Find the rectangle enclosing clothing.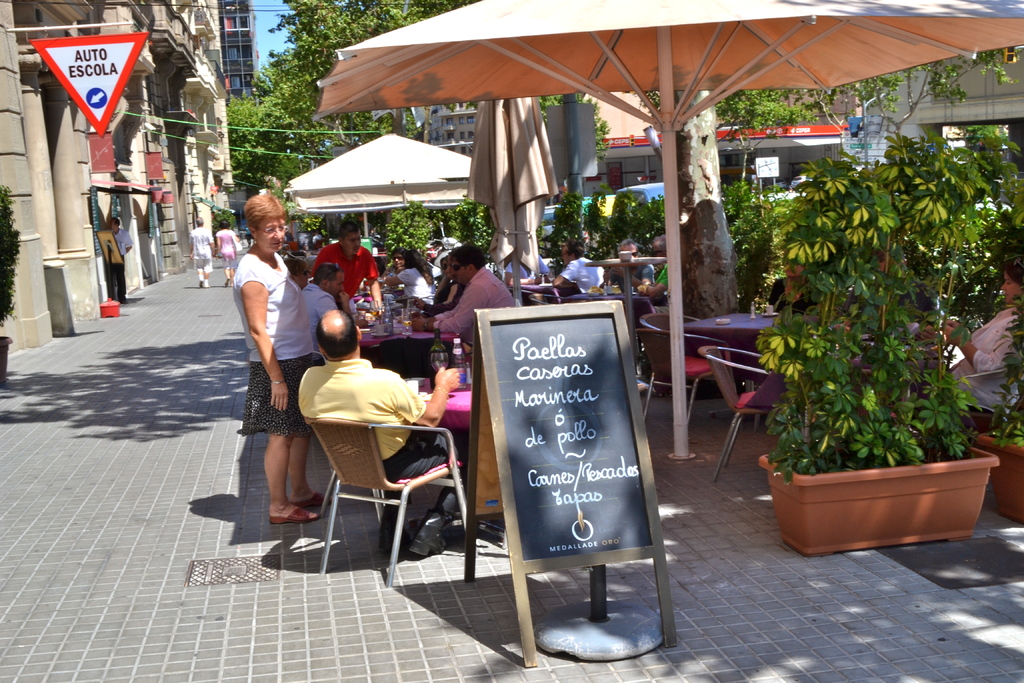
115:218:122:299.
